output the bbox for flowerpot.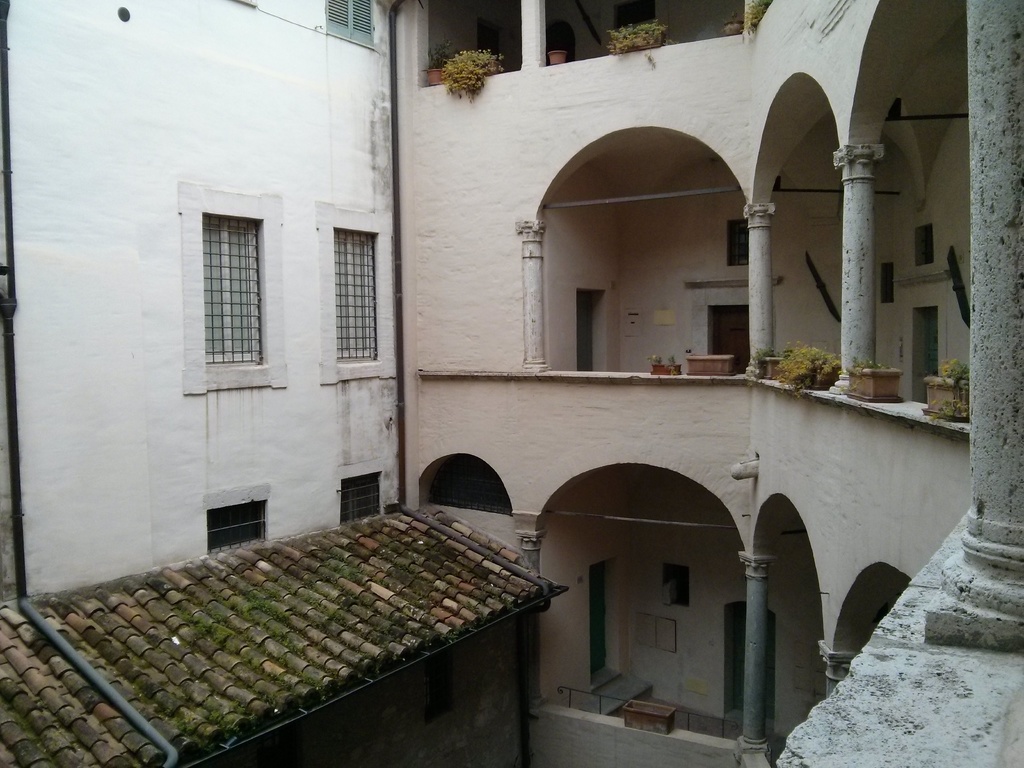
(546,50,568,66).
